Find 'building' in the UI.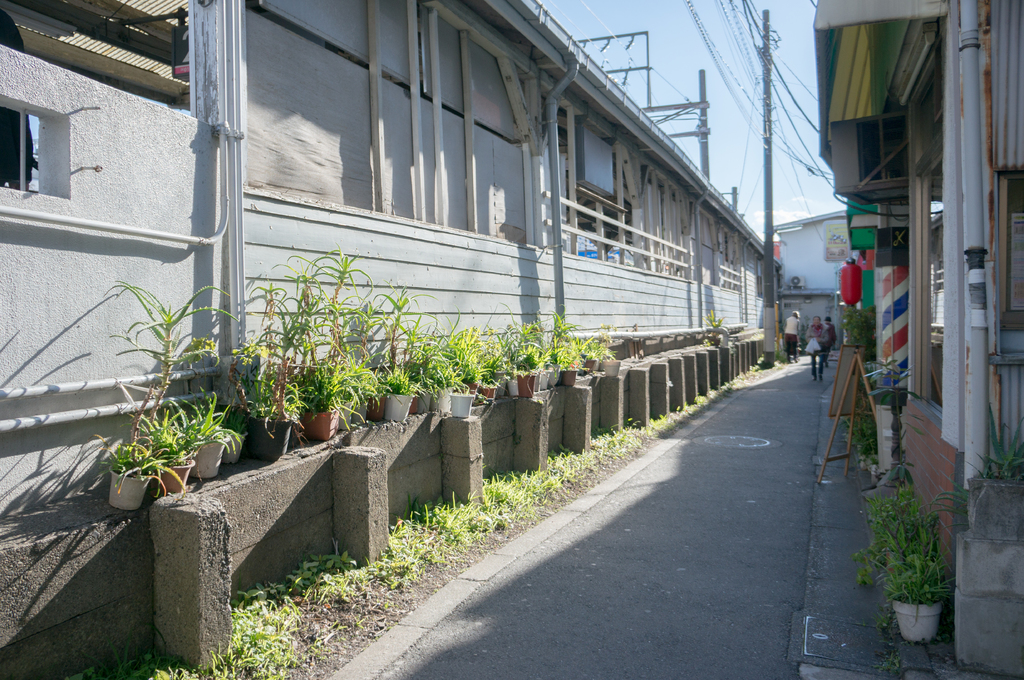
UI element at bbox=(819, 0, 1023, 679).
